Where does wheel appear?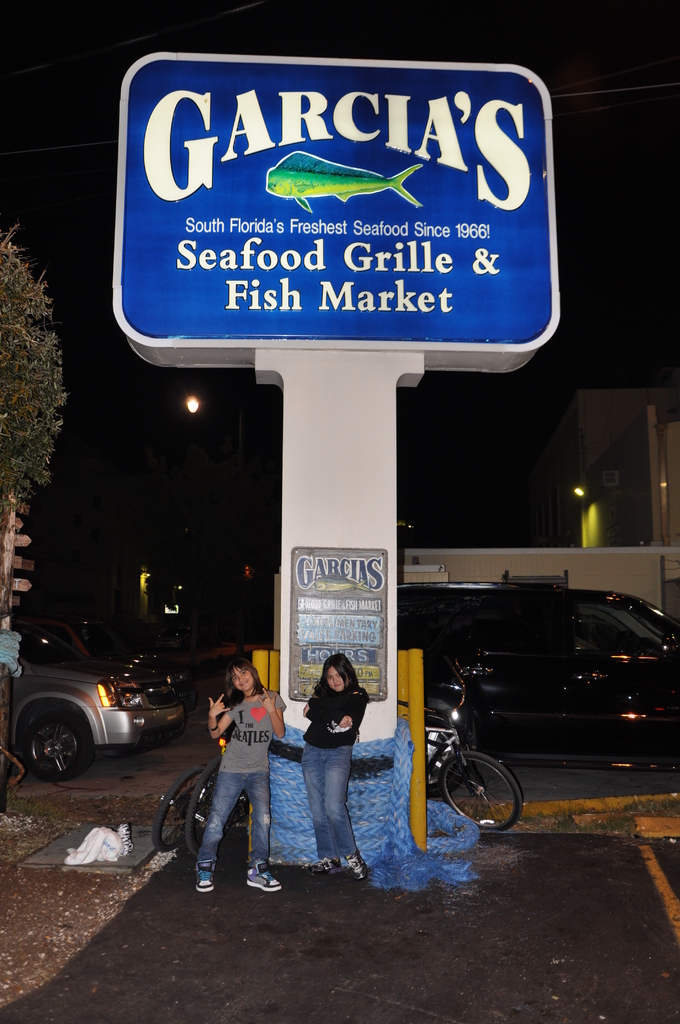
Appears at bbox=[434, 744, 530, 840].
